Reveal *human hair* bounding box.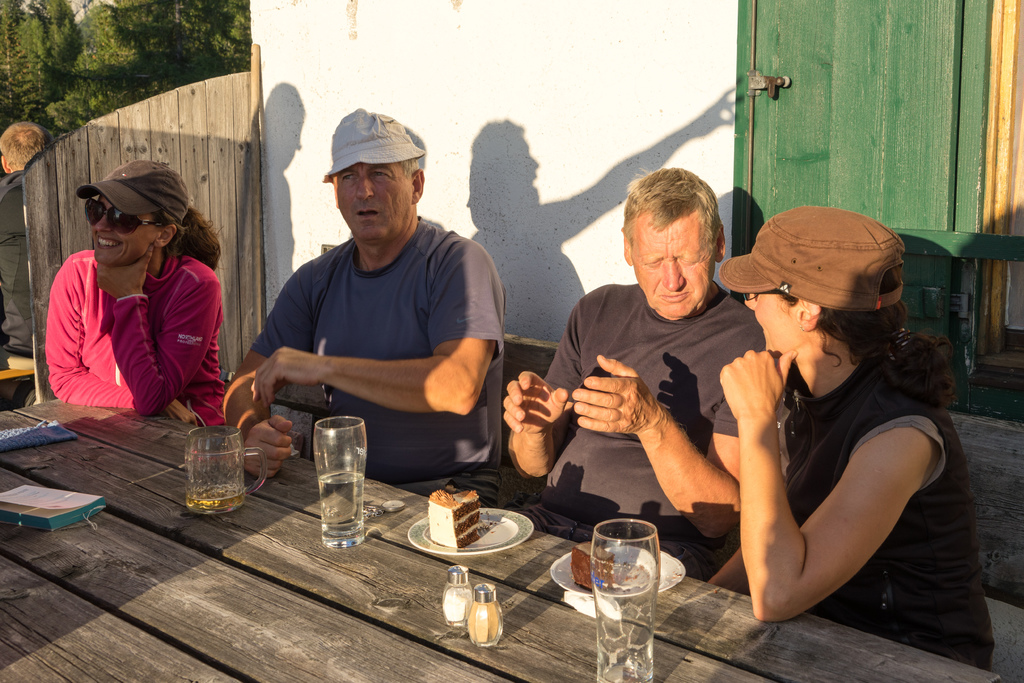
Revealed: 150/202/228/272.
